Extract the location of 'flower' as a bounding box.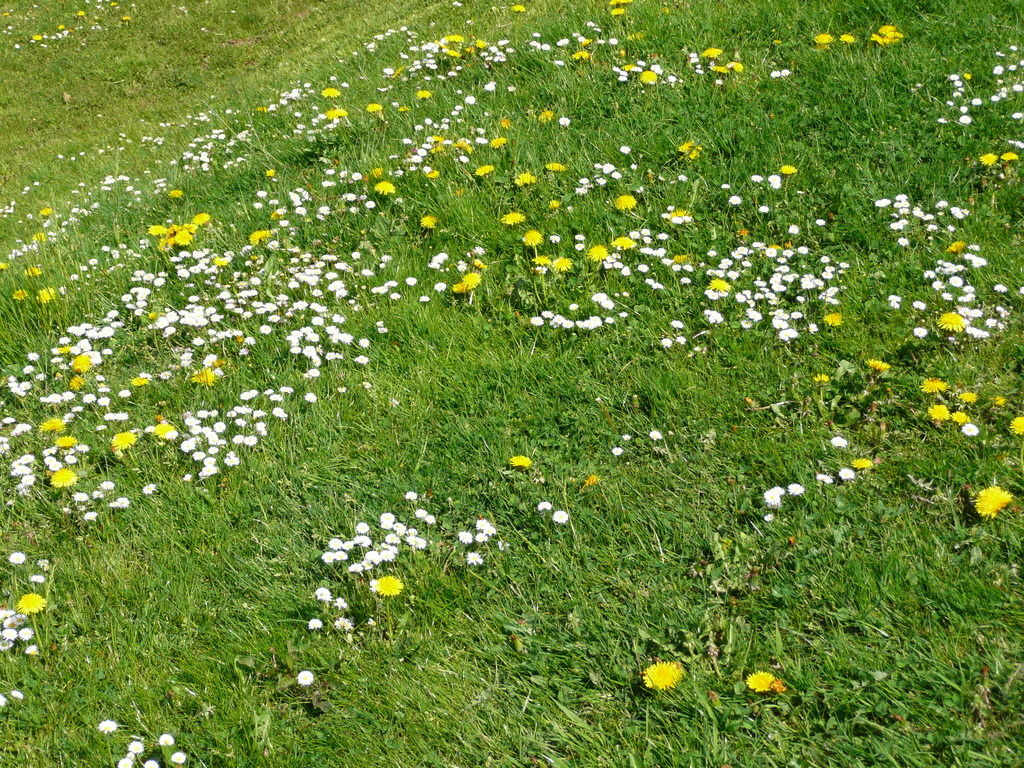
[92,719,117,738].
